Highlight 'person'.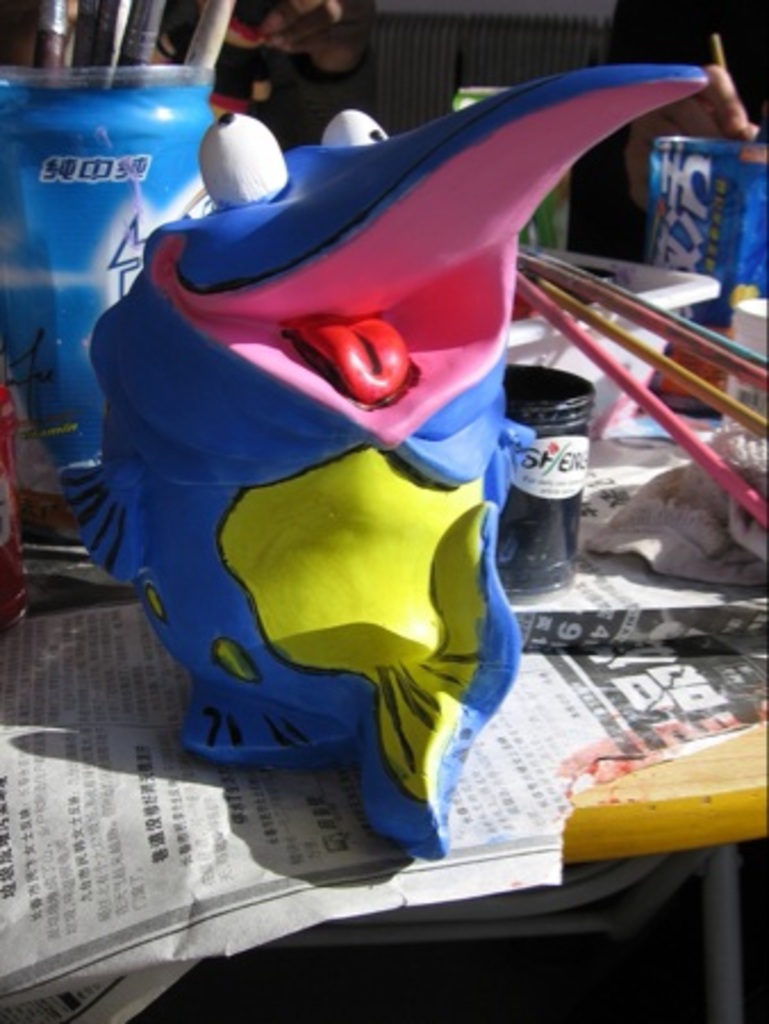
Highlighted region: l=564, t=0, r=726, b=280.
